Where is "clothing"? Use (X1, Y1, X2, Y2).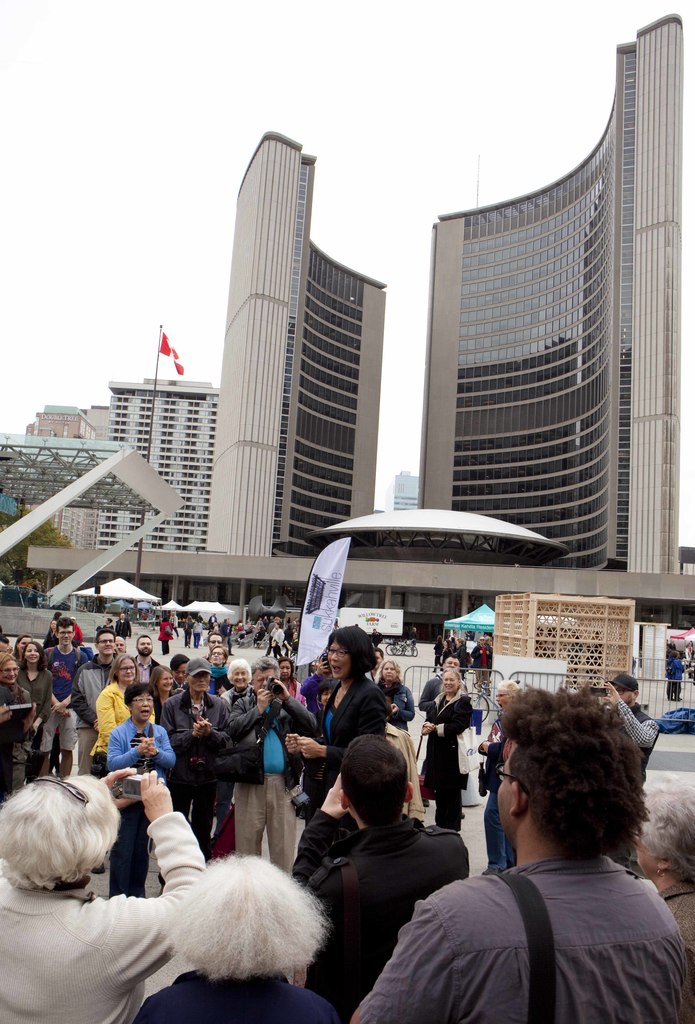
(13, 659, 56, 794).
